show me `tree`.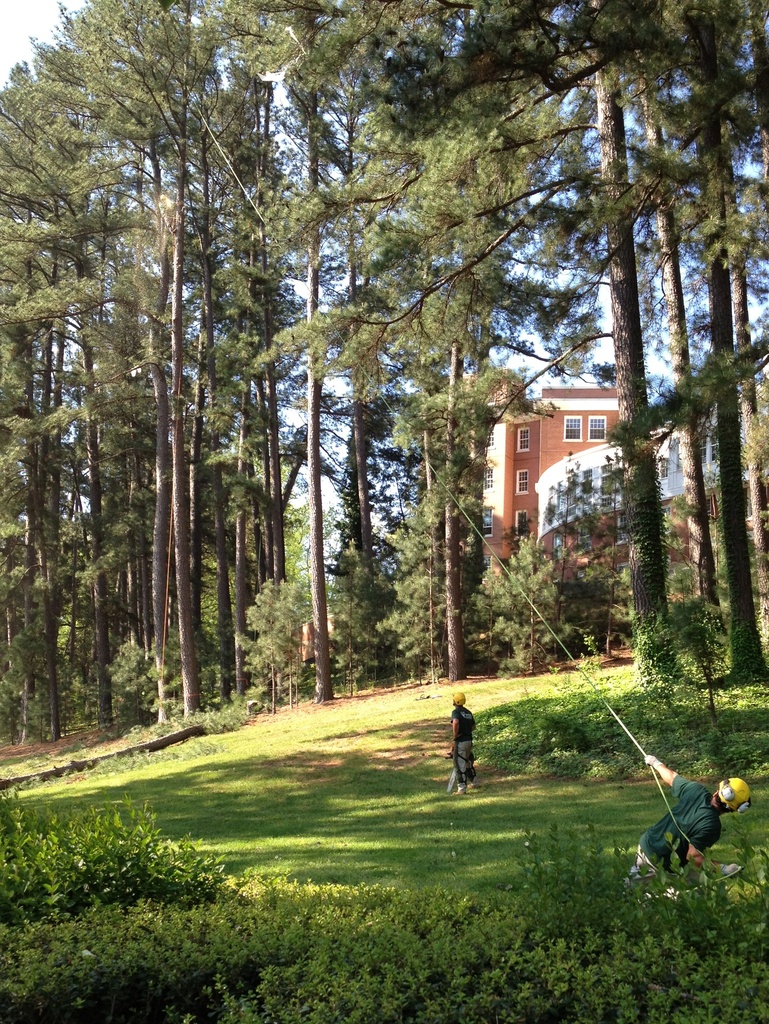
`tree` is here: (x1=289, y1=0, x2=367, y2=714).
